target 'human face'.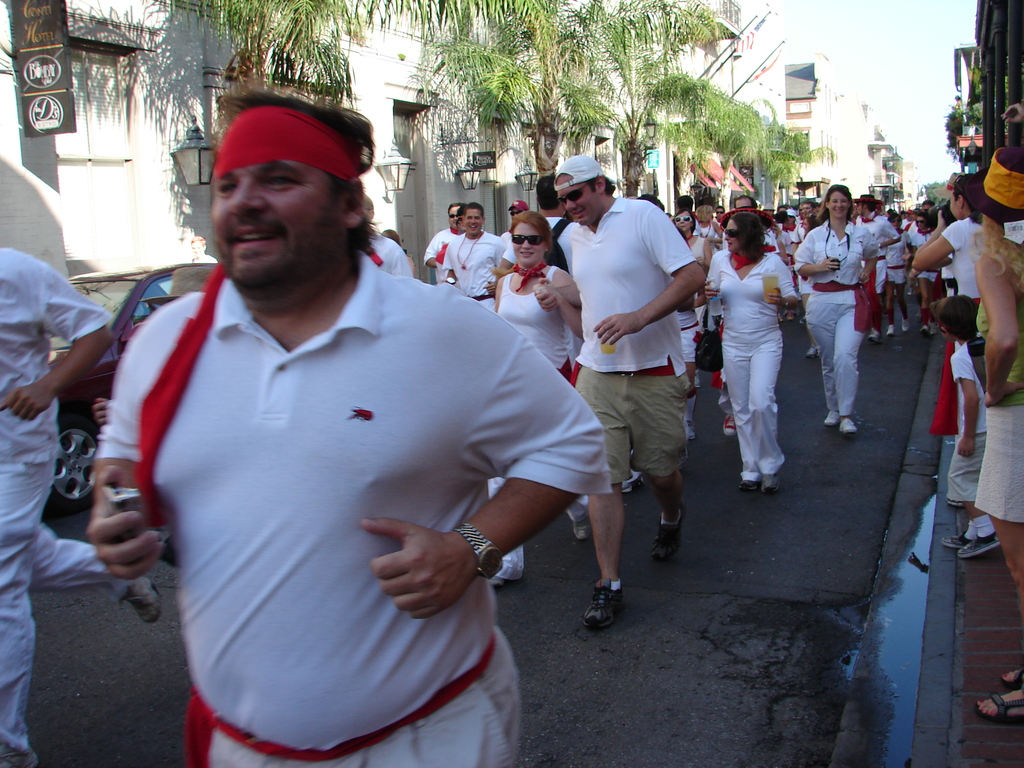
Target region: [x1=561, y1=172, x2=596, y2=221].
